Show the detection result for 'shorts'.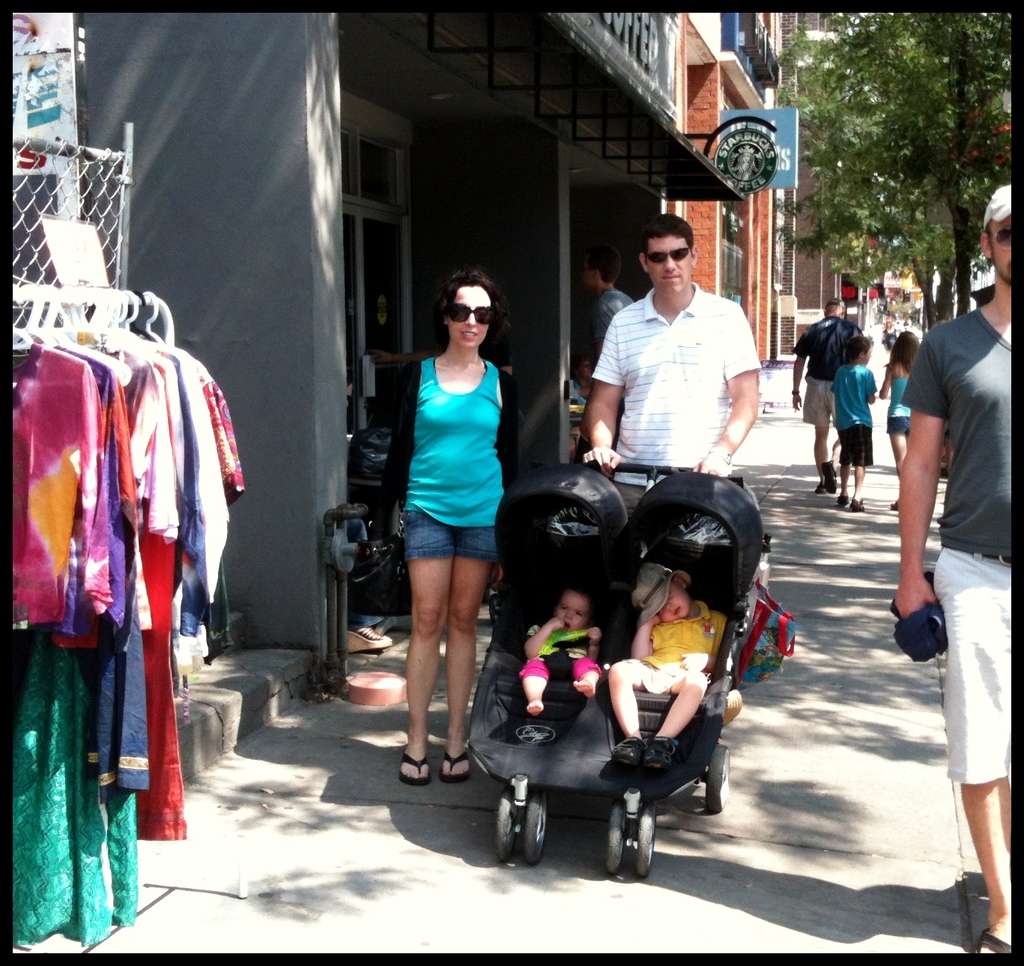
box=[841, 424, 878, 464].
